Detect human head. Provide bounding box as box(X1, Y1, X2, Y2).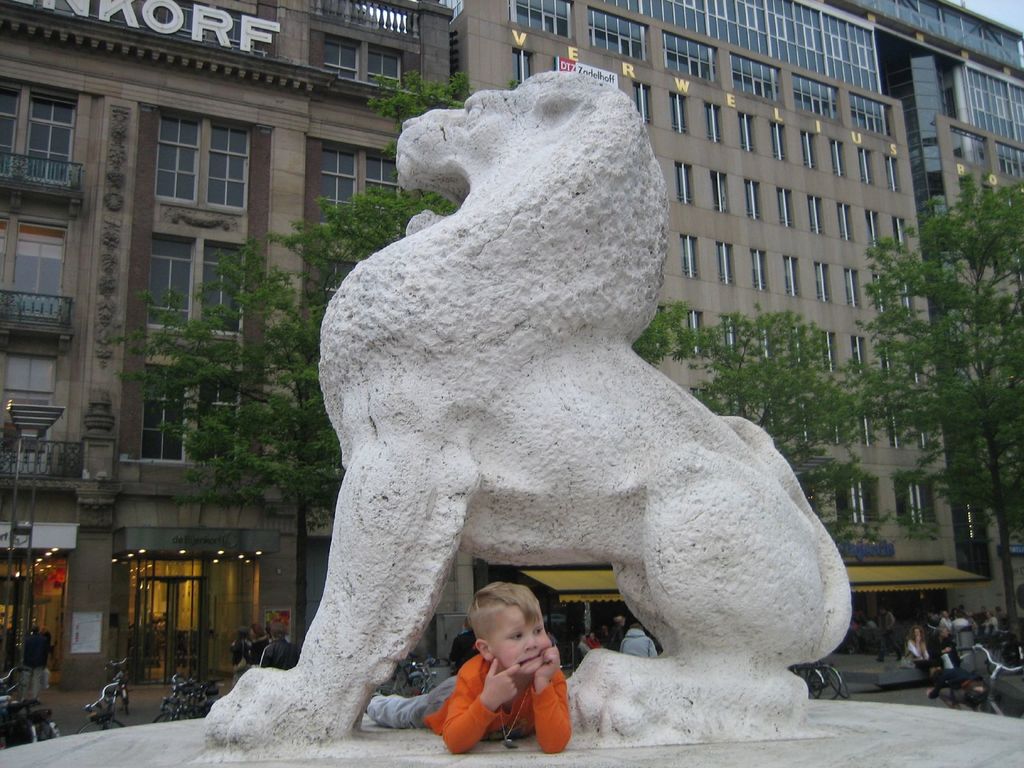
box(251, 622, 266, 637).
